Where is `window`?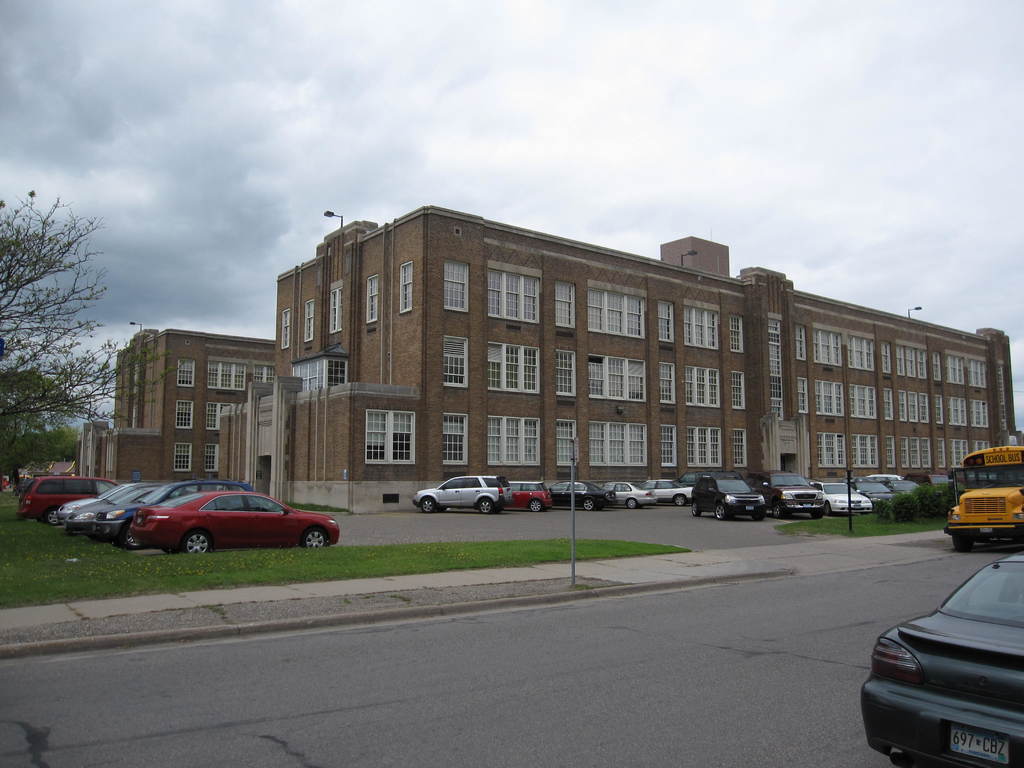
(397, 263, 415, 314).
